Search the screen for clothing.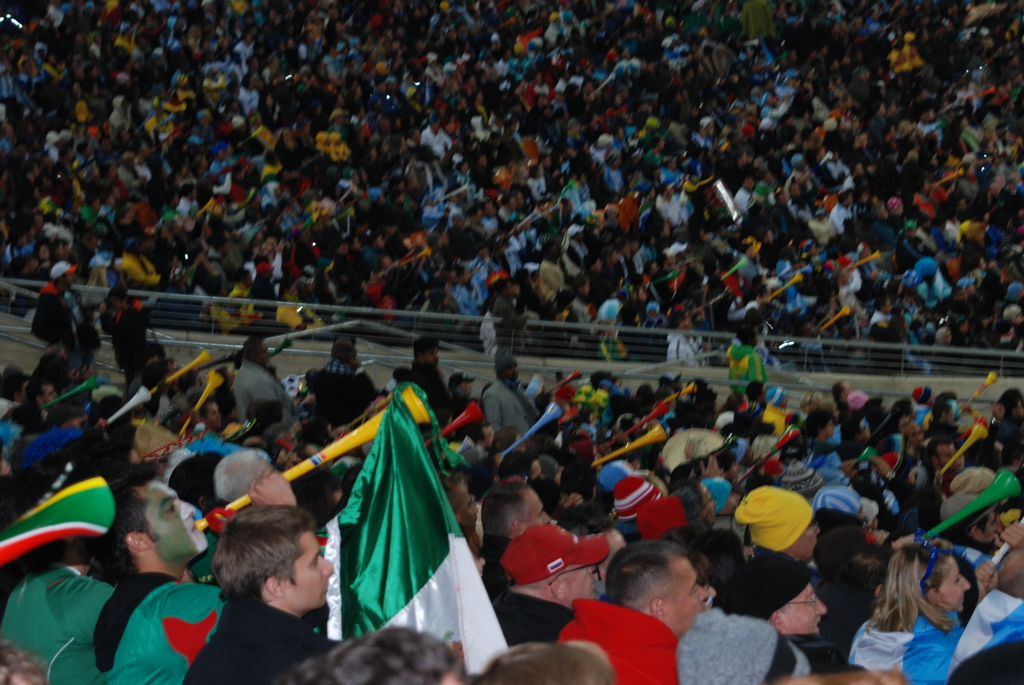
Found at [left=1000, top=408, right=1023, bottom=467].
